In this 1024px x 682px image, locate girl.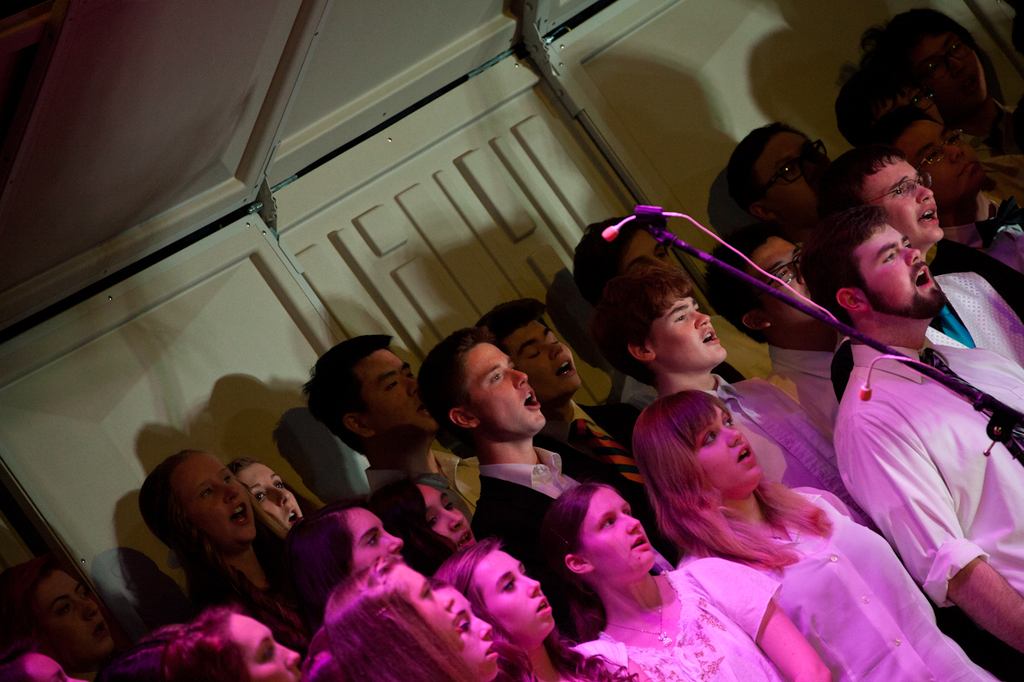
Bounding box: x1=364 y1=481 x2=465 y2=580.
